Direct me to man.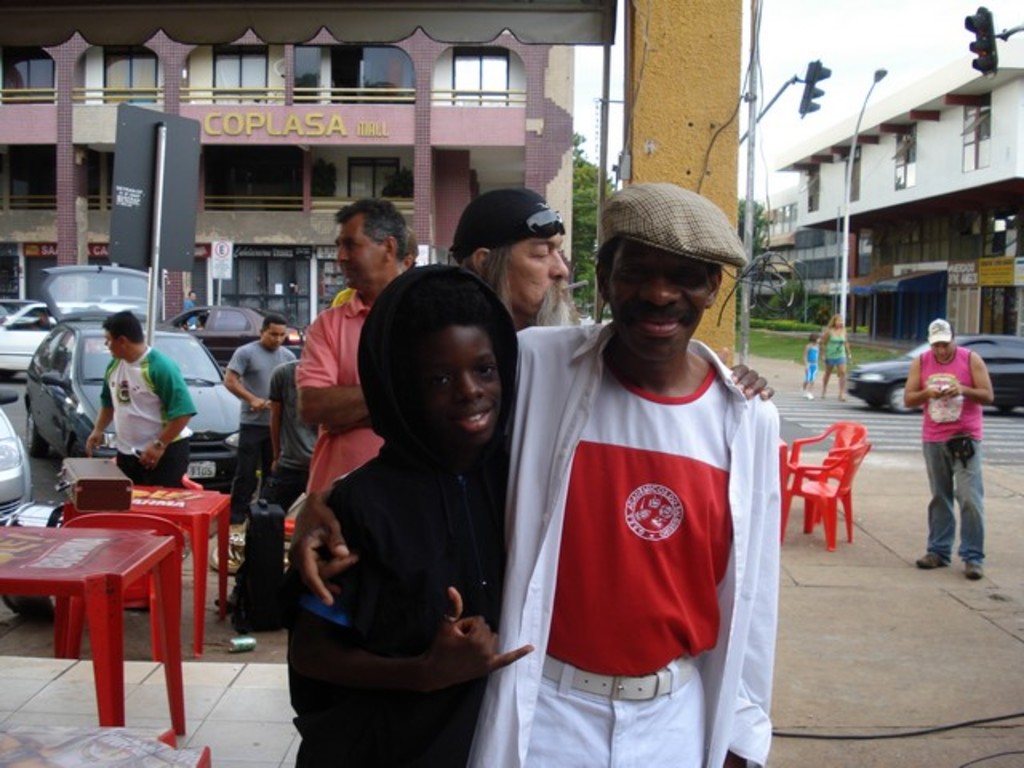
Direction: crop(298, 195, 414, 510).
